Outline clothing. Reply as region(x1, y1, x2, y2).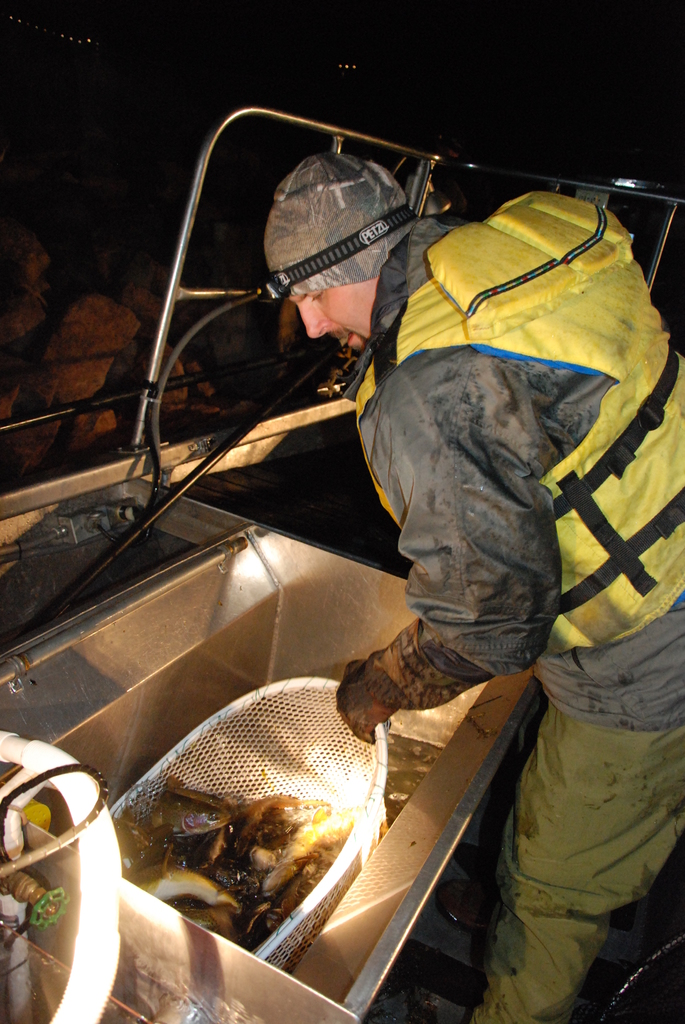
region(361, 211, 679, 726).
